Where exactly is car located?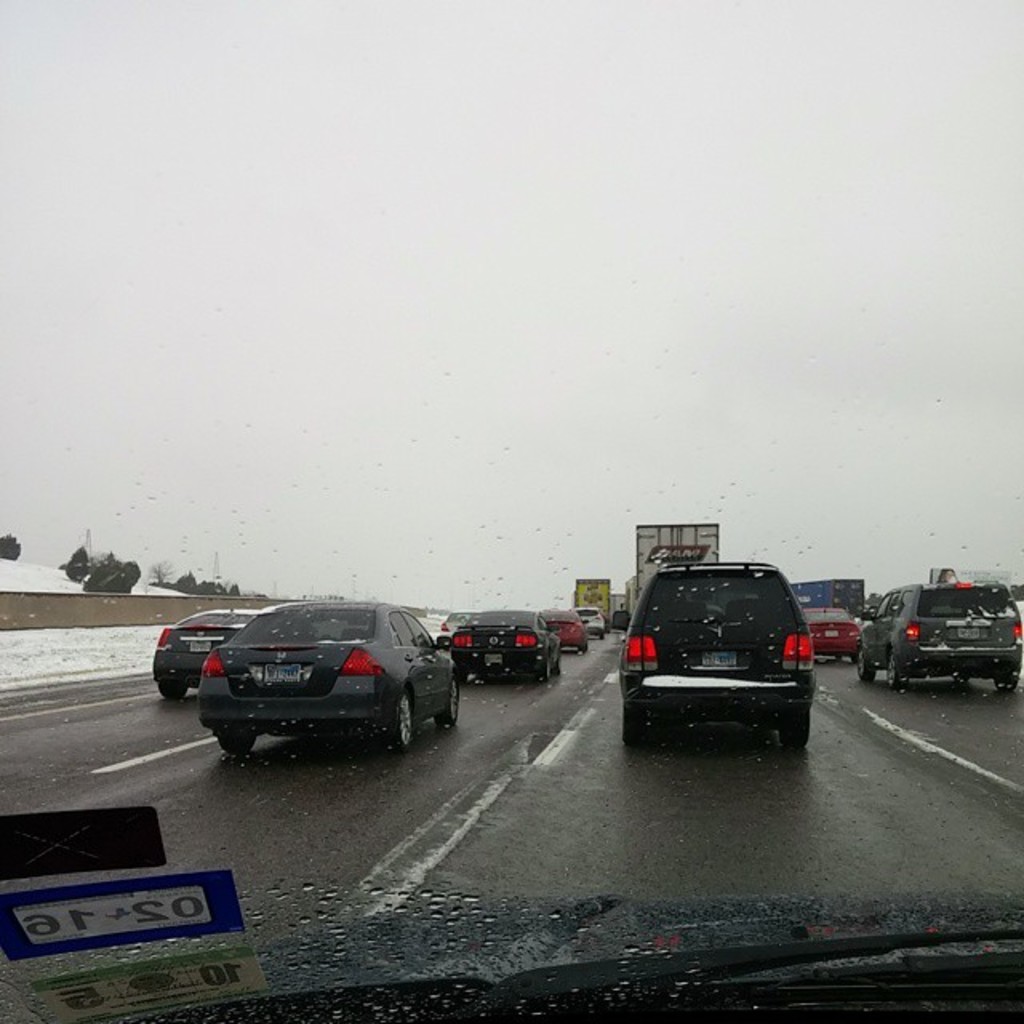
Its bounding box is 800/602/858/661.
